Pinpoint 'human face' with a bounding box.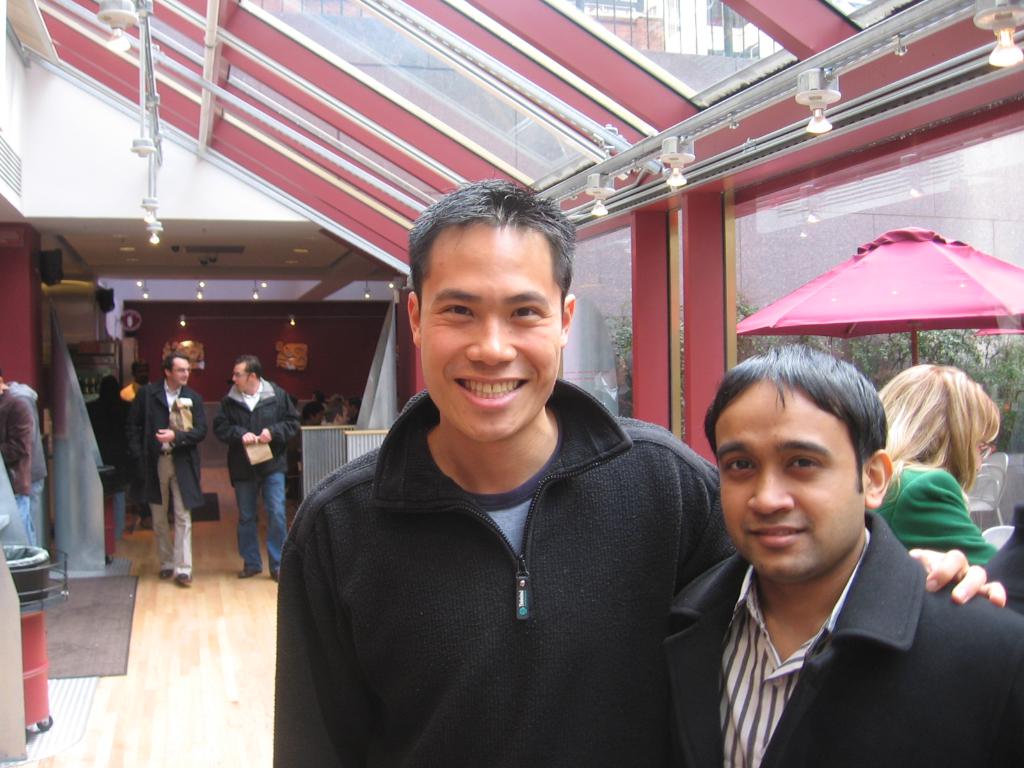
crop(419, 228, 557, 437).
